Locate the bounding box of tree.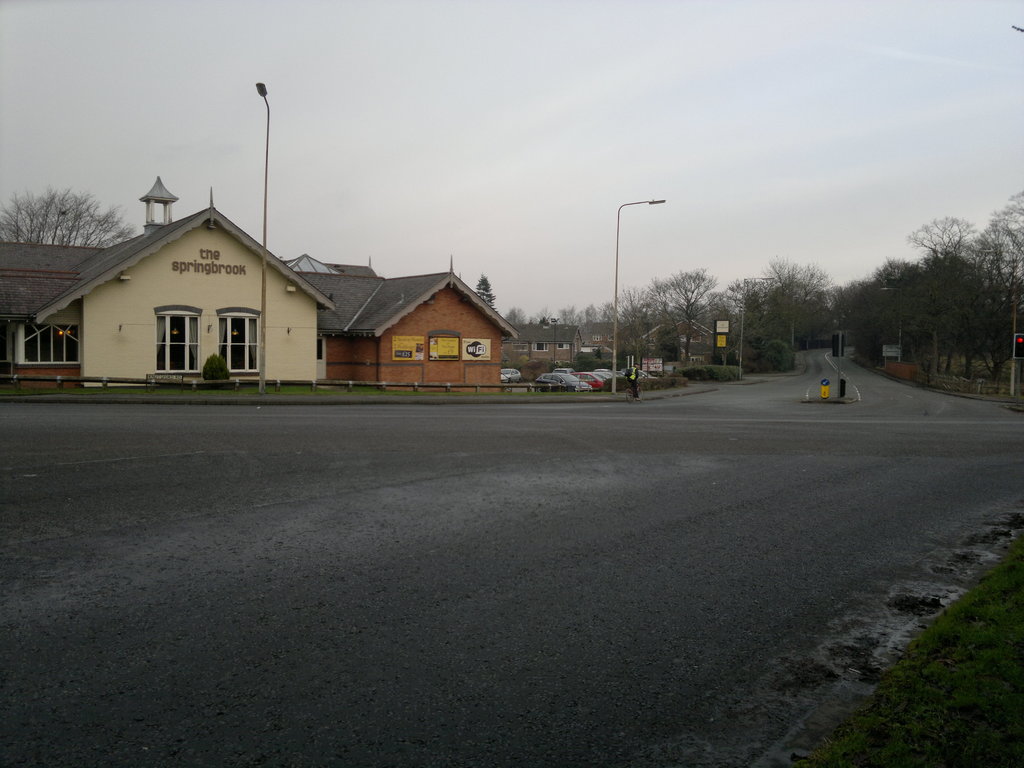
Bounding box: detection(900, 216, 972, 366).
